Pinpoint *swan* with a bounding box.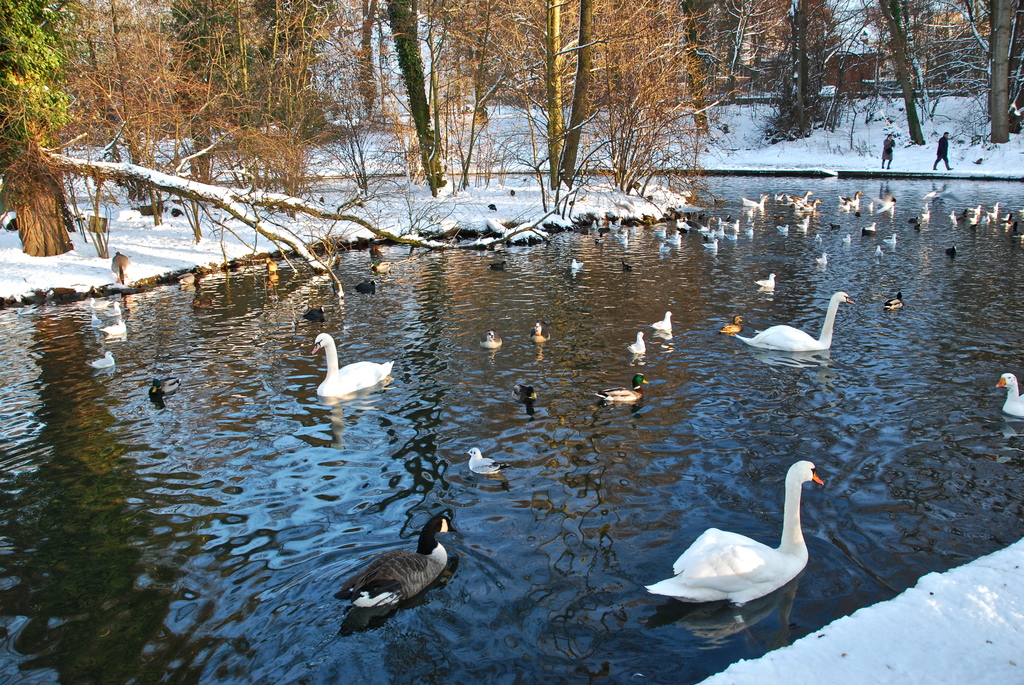
box=[863, 221, 877, 231].
